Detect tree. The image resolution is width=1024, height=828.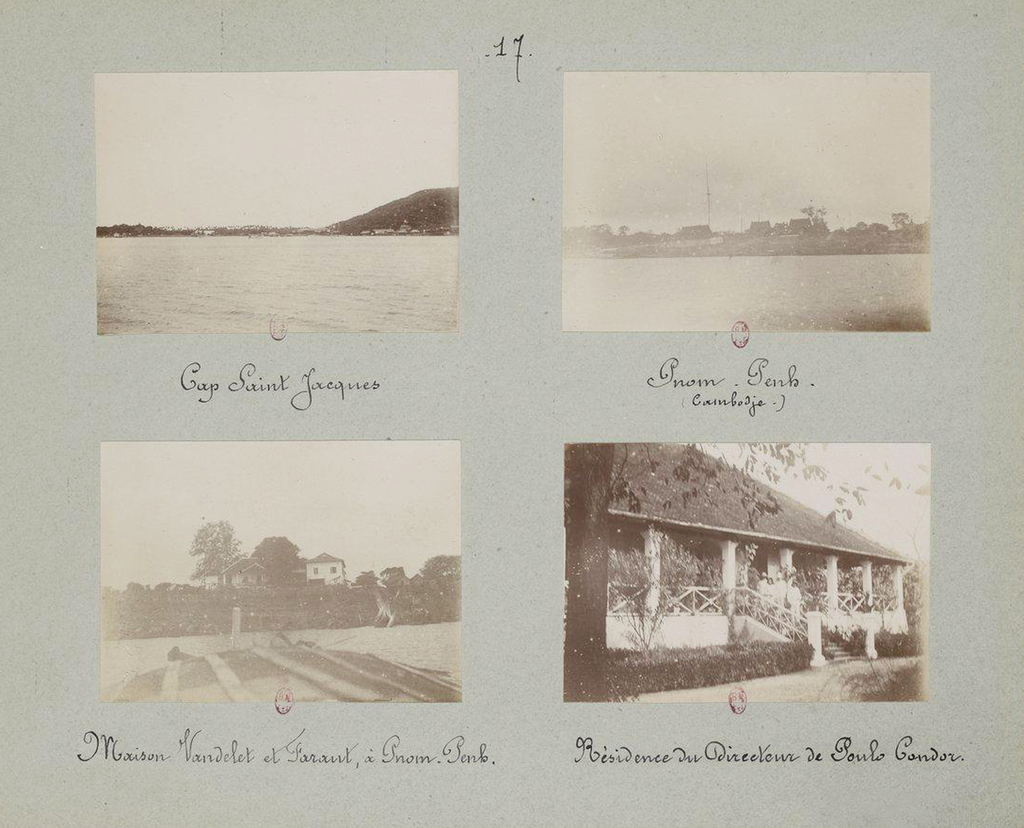
{"left": 616, "top": 221, "right": 629, "bottom": 237}.
